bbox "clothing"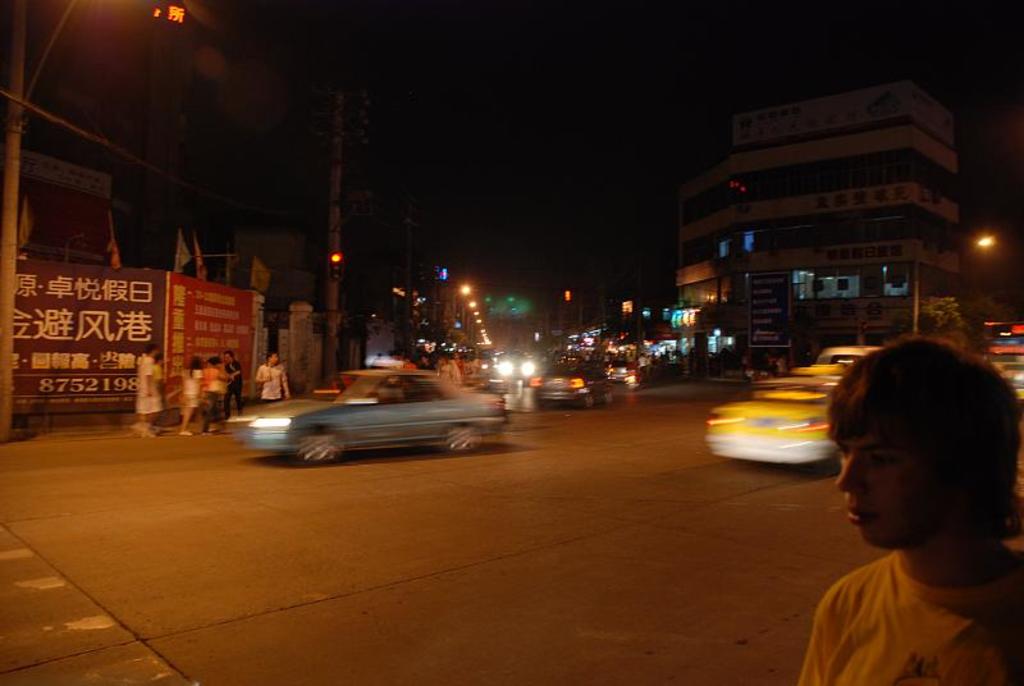
bbox=(182, 369, 202, 407)
